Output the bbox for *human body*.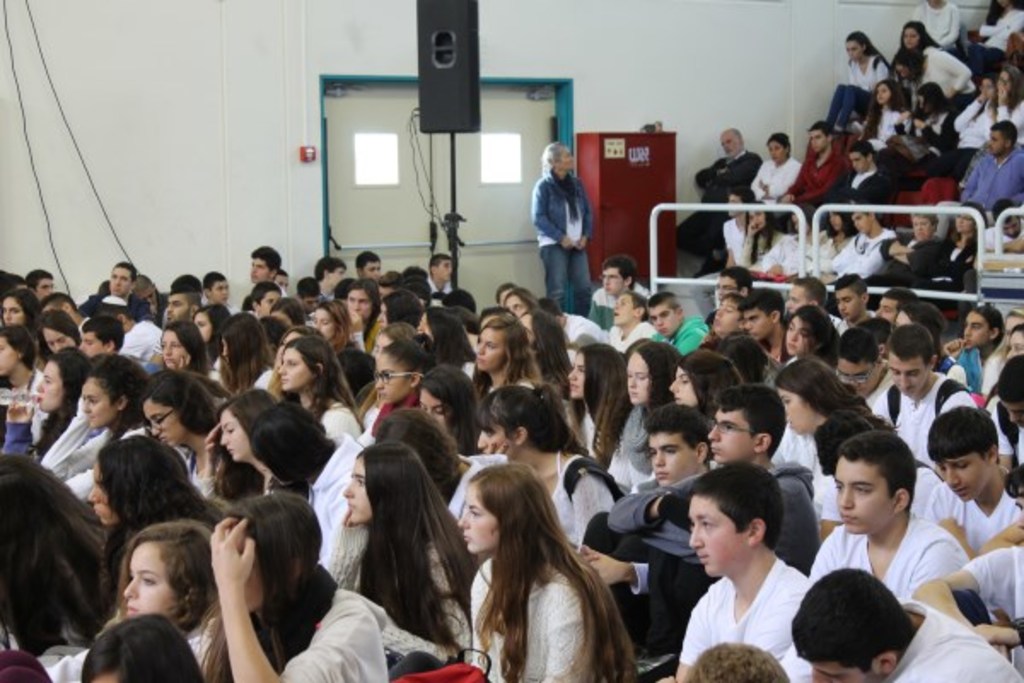
<bbox>242, 391, 372, 570</bbox>.
